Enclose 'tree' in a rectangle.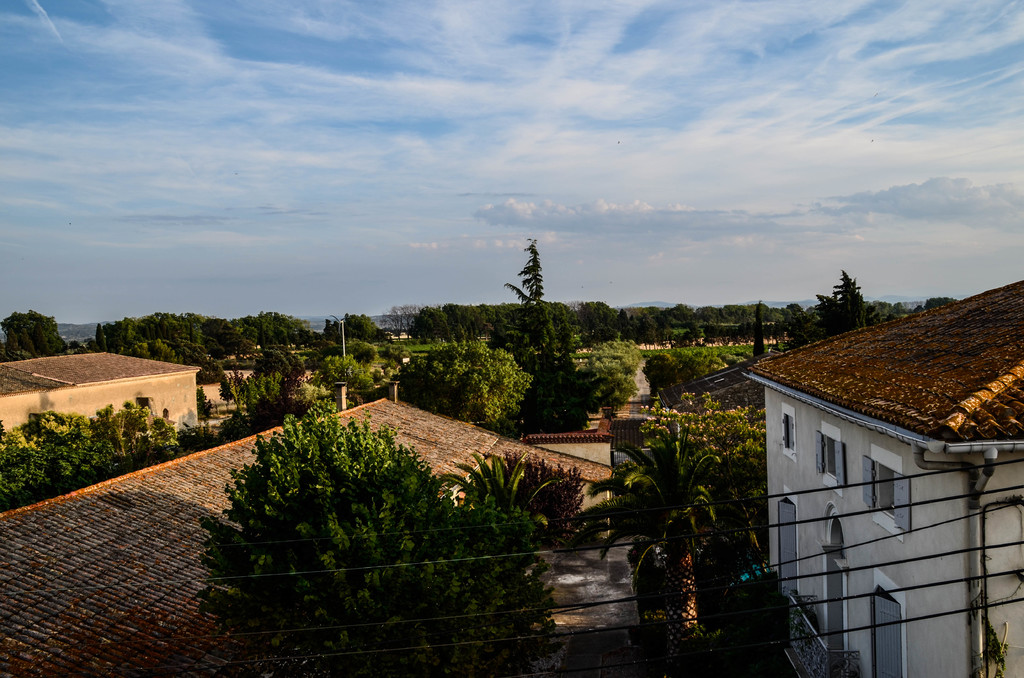
(x1=399, y1=293, x2=538, y2=353).
